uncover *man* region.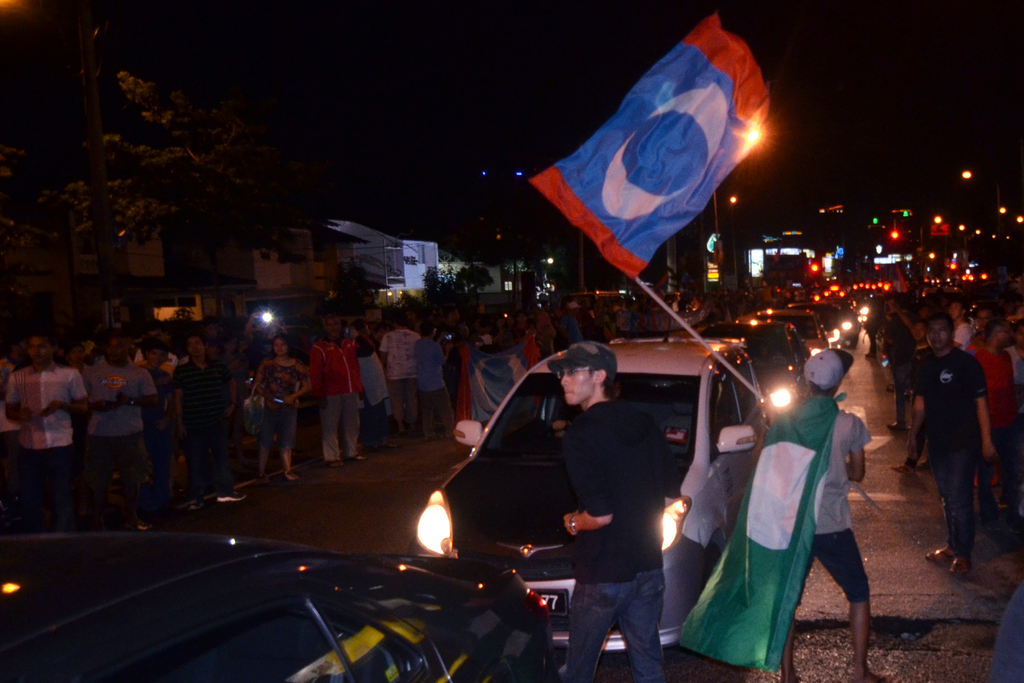
Uncovered: {"x1": 172, "y1": 329, "x2": 249, "y2": 520}.
